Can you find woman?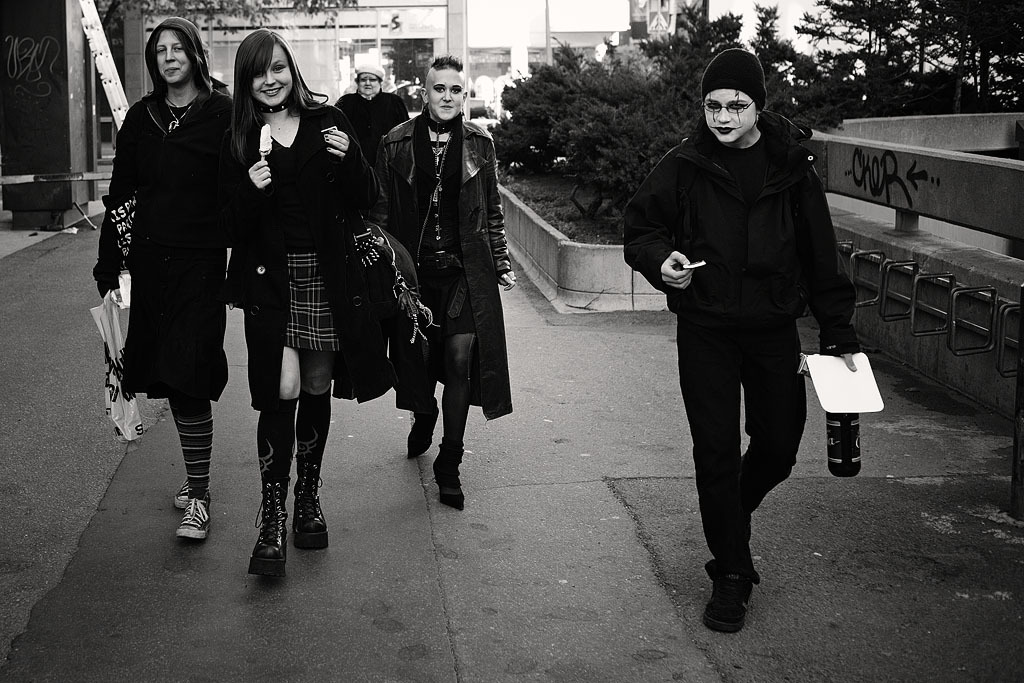
Yes, bounding box: BBox(619, 44, 859, 634).
